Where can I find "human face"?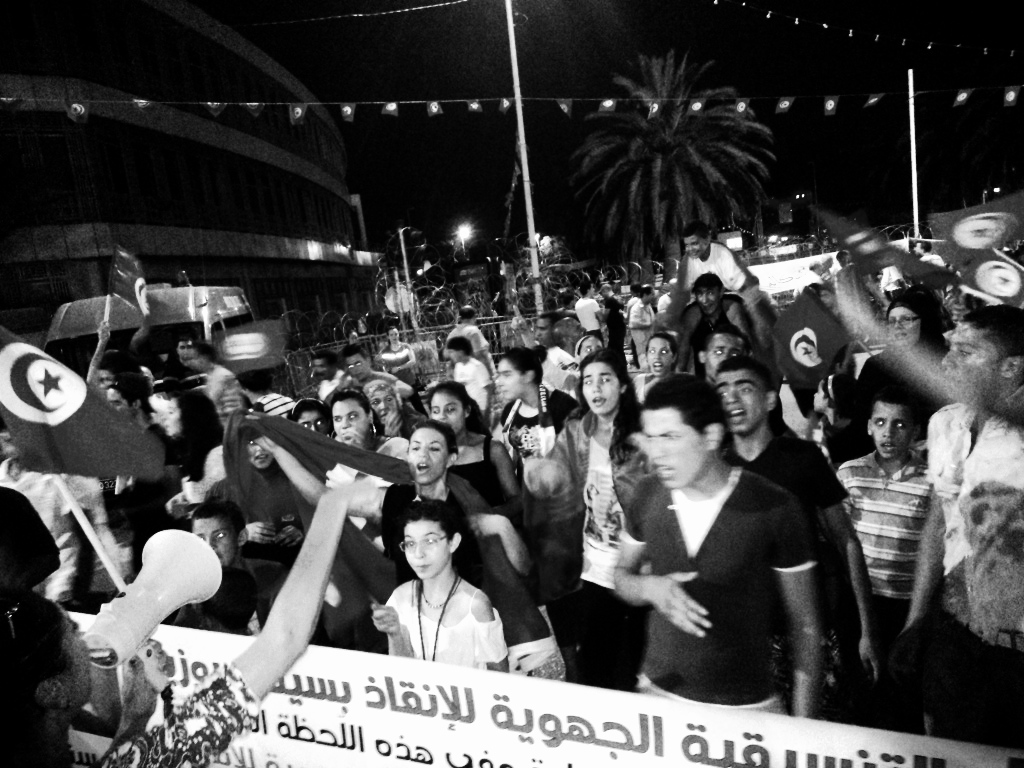
You can find it at 697, 291, 718, 313.
